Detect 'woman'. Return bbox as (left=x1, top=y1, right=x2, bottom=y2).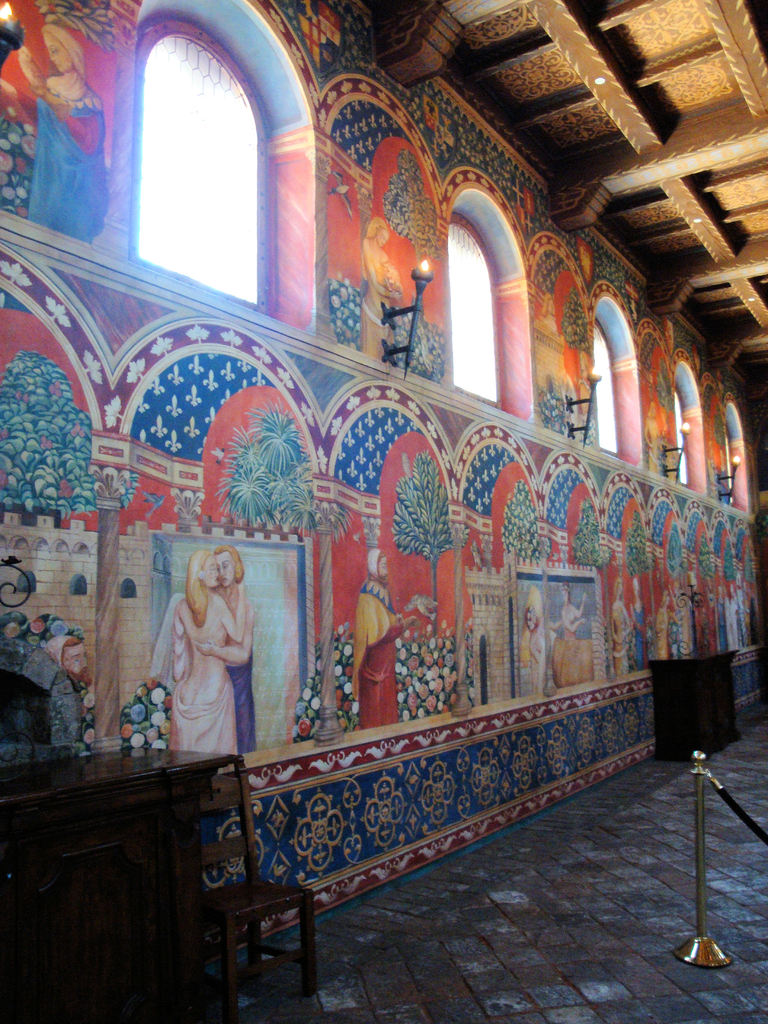
(left=162, top=532, right=262, bottom=740).
